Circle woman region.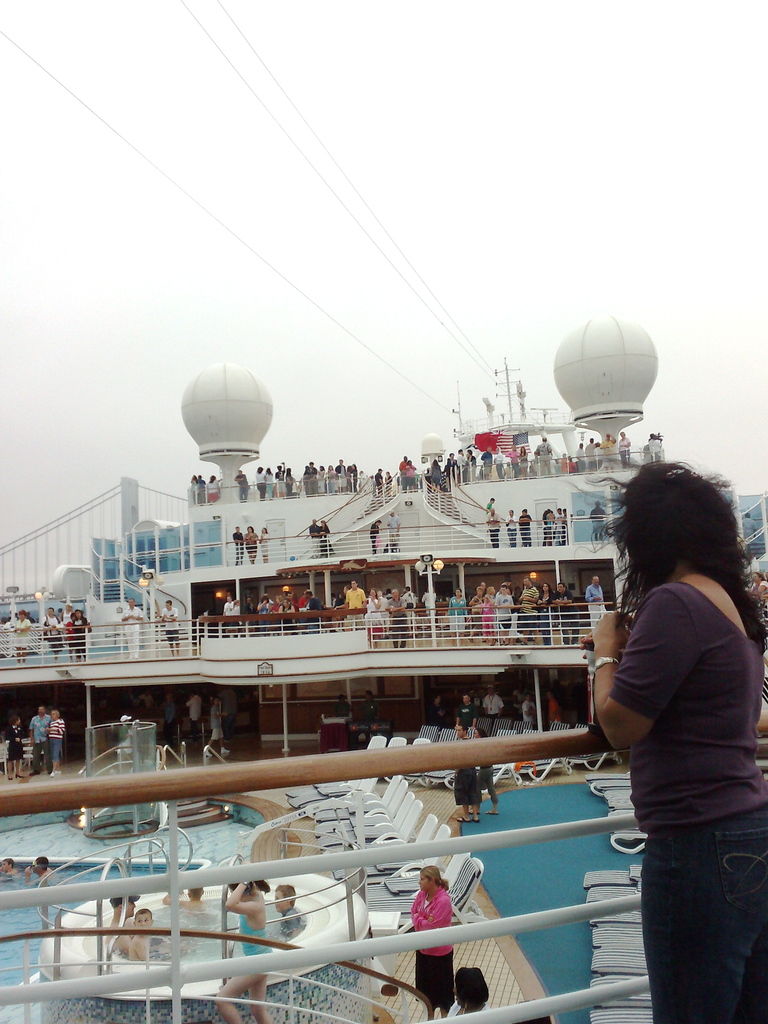
Region: <box>212,858,275,1023</box>.
